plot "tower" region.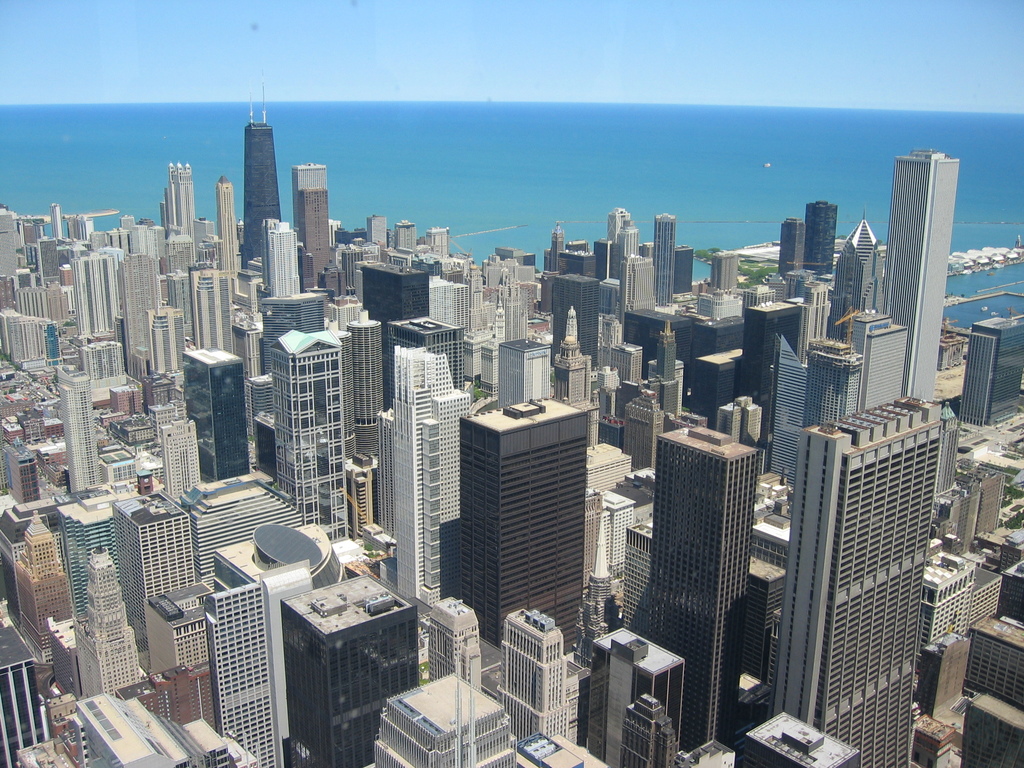
Plotted at 598,621,687,767.
